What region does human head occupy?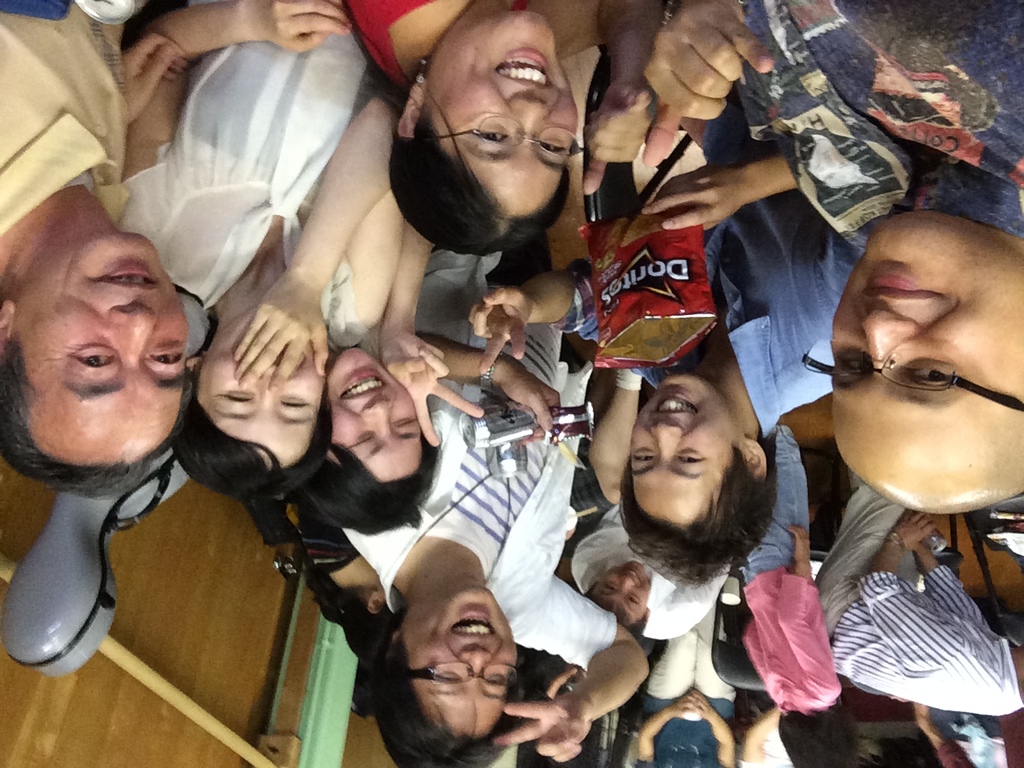
select_region(583, 562, 651, 638).
